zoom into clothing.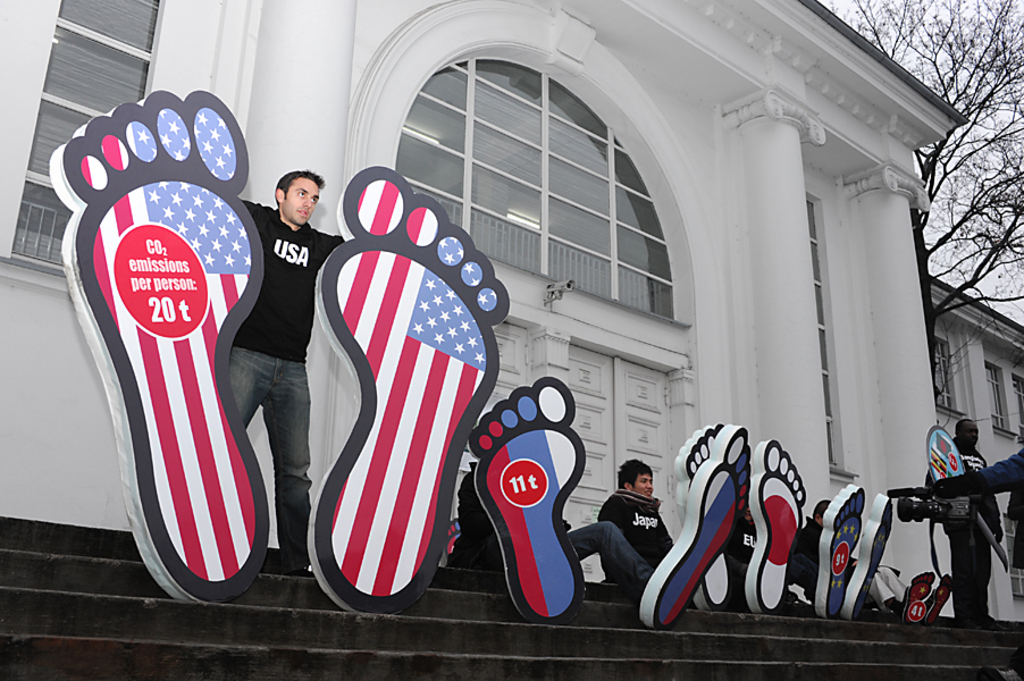
Zoom target: pyautogui.locateOnScreen(727, 513, 764, 562).
